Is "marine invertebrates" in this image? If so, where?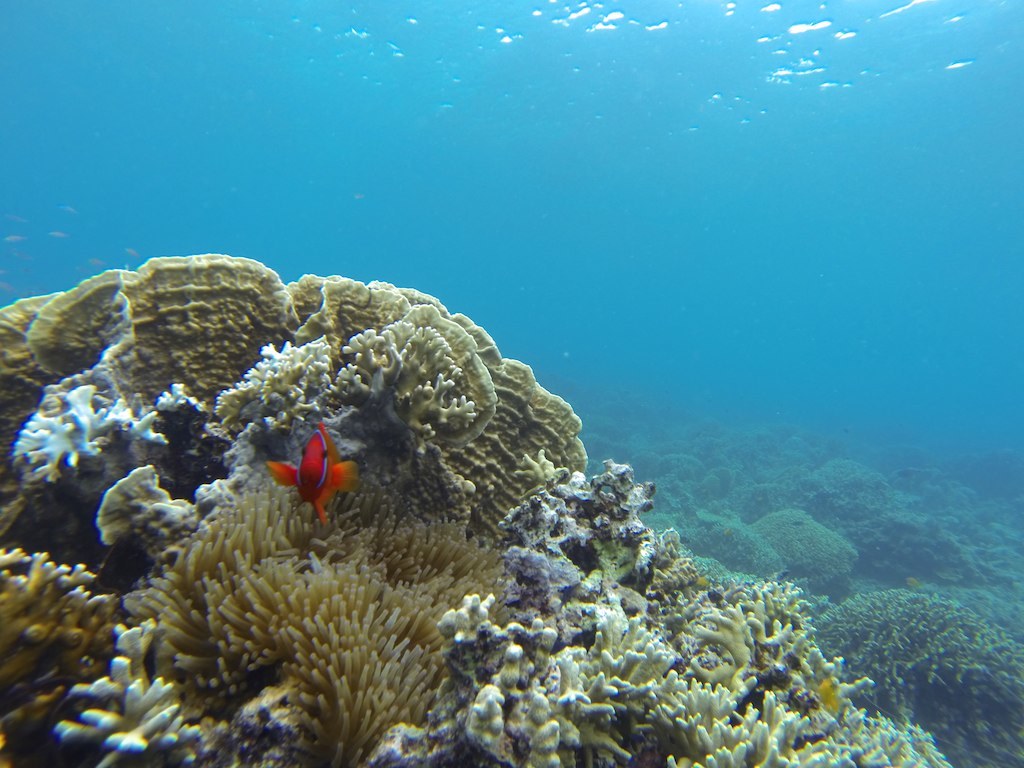
Yes, at region(51, 608, 239, 767).
